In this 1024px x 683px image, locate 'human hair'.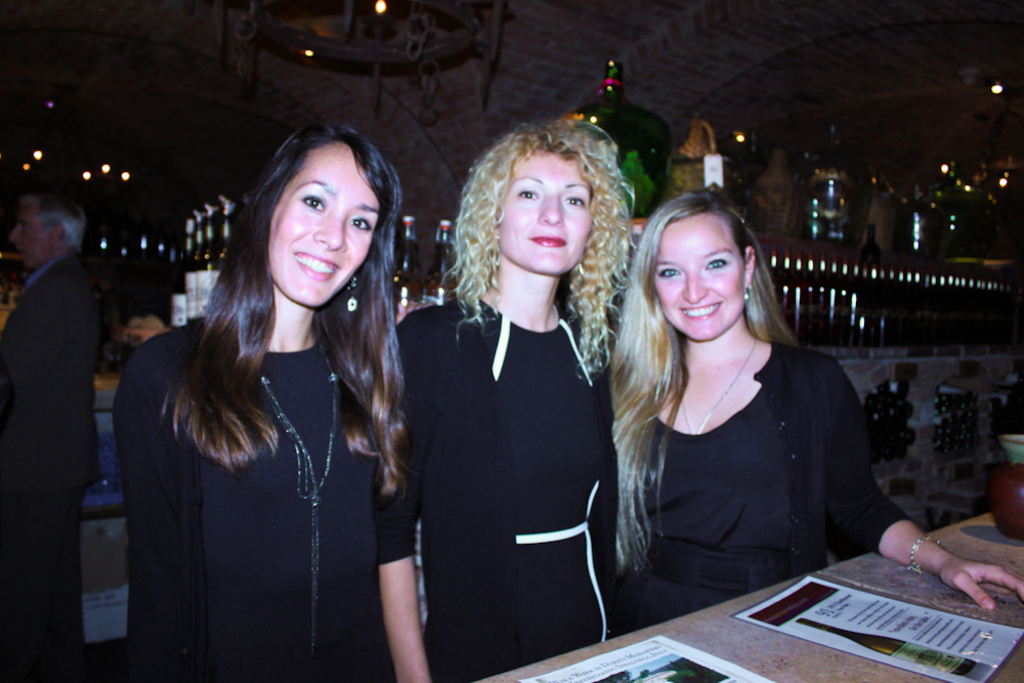
Bounding box: (435,115,641,384).
